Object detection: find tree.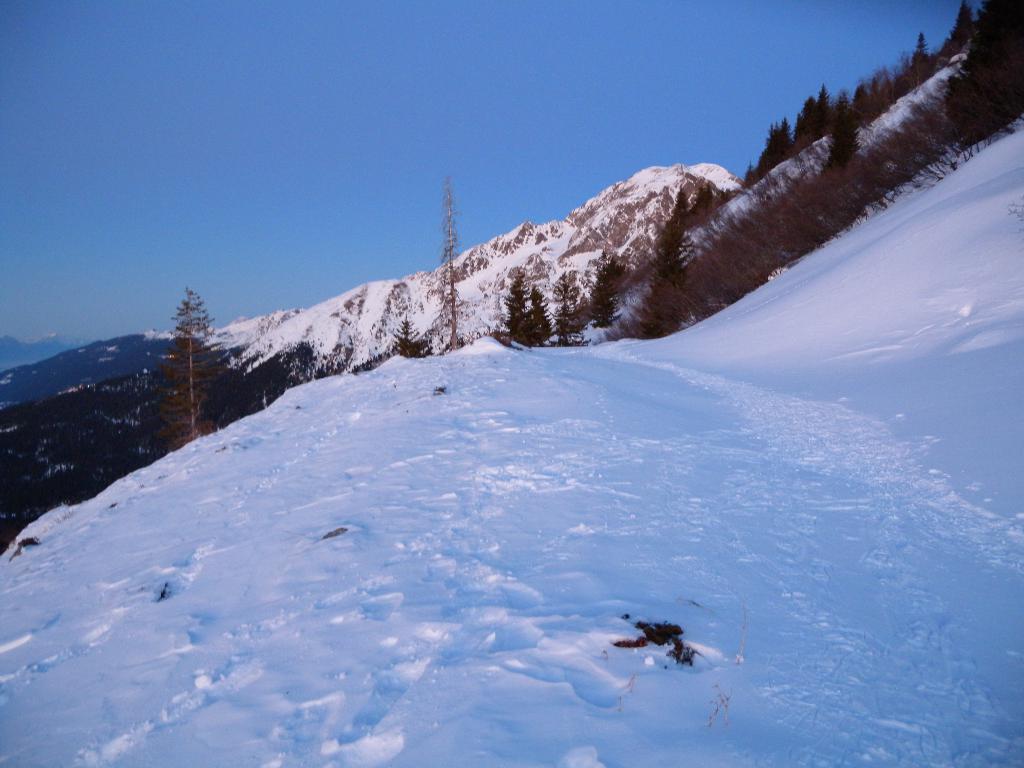
bbox(432, 175, 470, 357).
